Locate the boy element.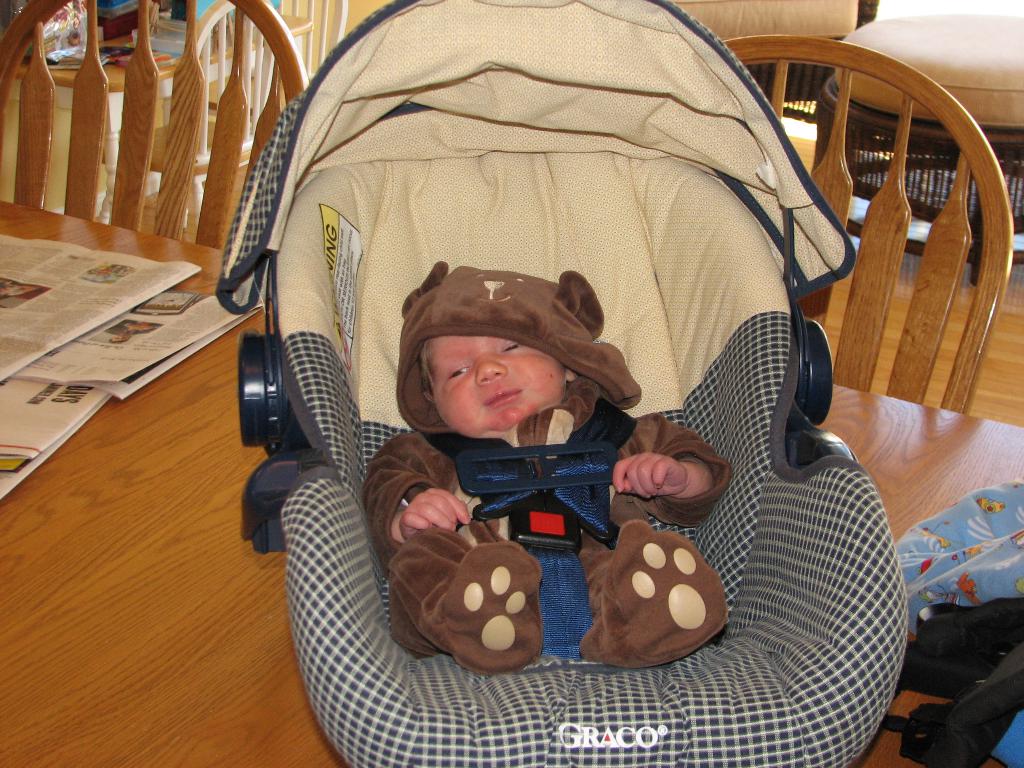
Element bbox: box(358, 270, 739, 678).
